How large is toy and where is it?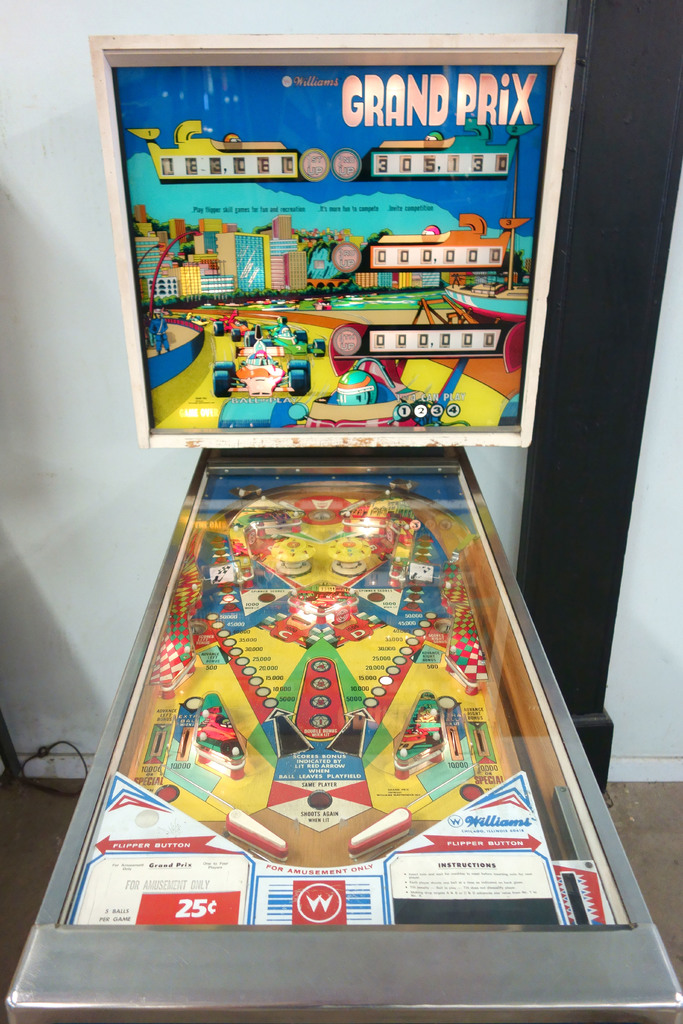
Bounding box: box=[436, 273, 546, 380].
